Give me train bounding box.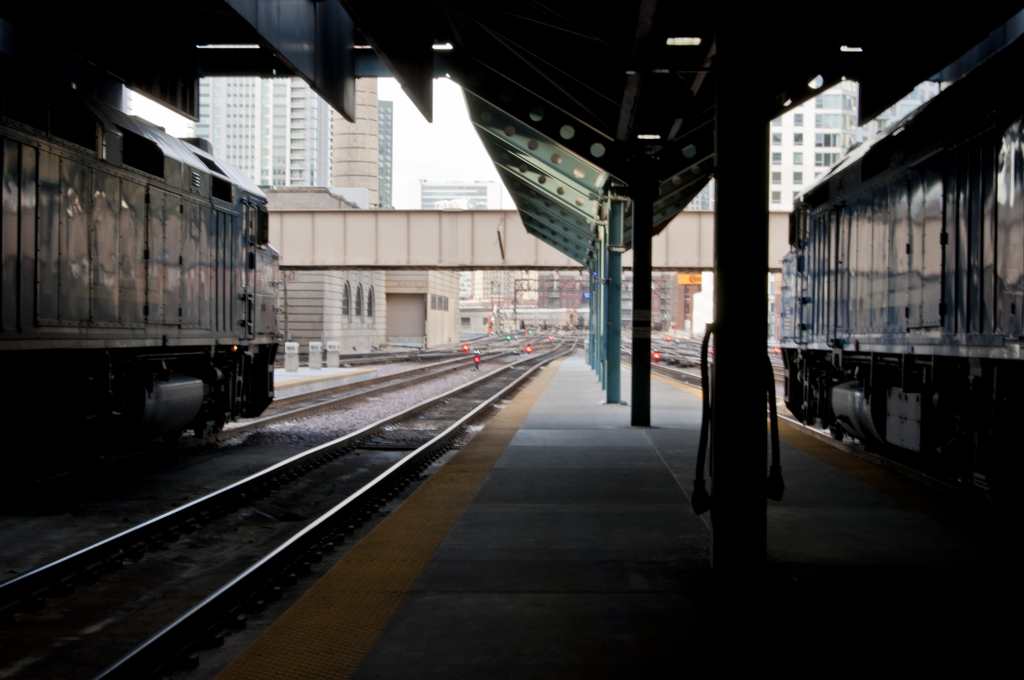
<bbox>776, 38, 1023, 494</bbox>.
